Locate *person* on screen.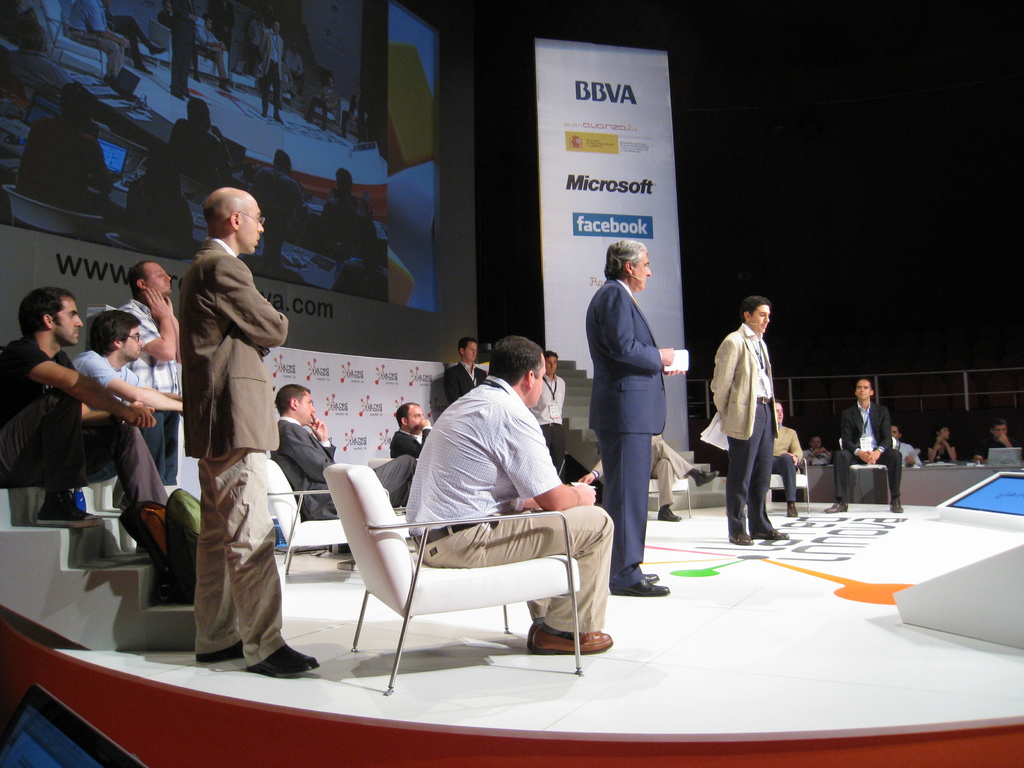
On screen at 174,186,321,679.
